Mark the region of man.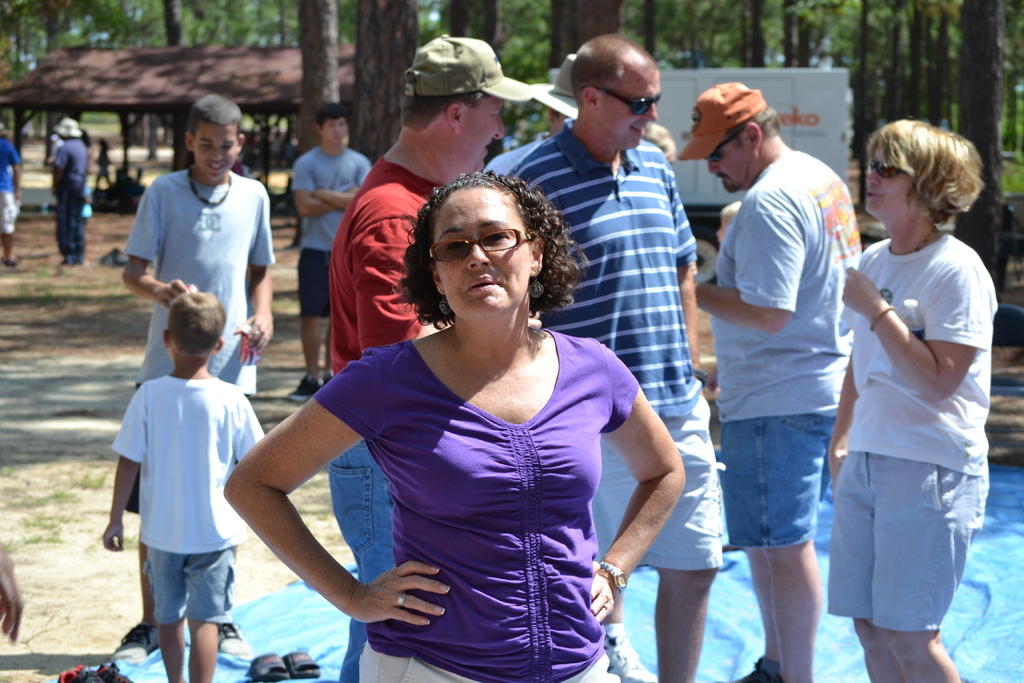
Region: box=[288, 103, 394, 406].
